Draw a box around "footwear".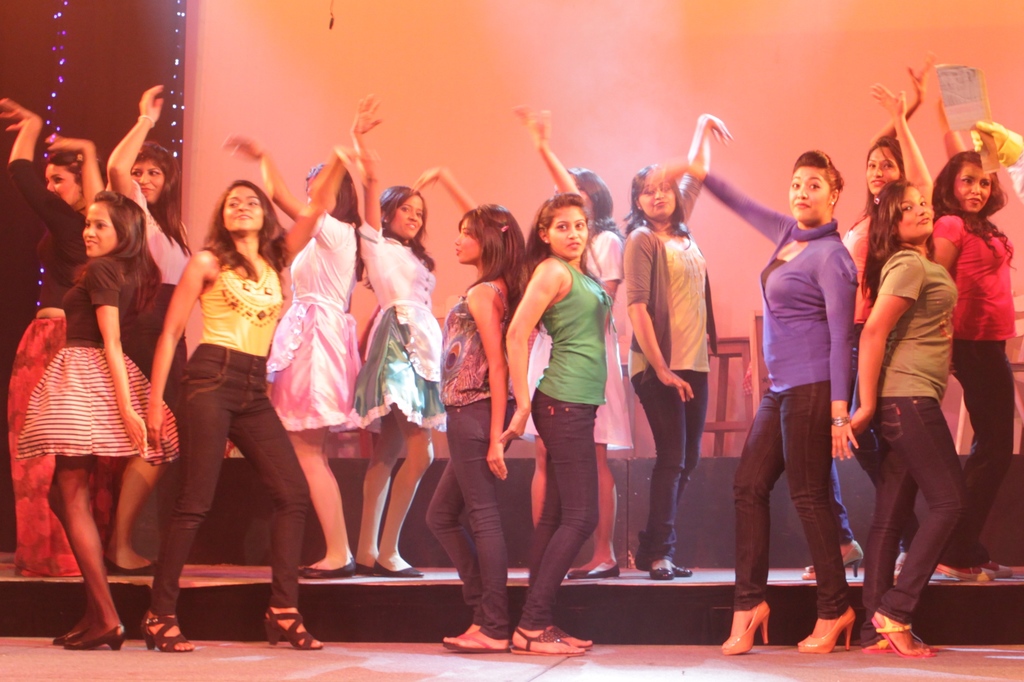
[left=355, top=558, right=376, bottom=576].
